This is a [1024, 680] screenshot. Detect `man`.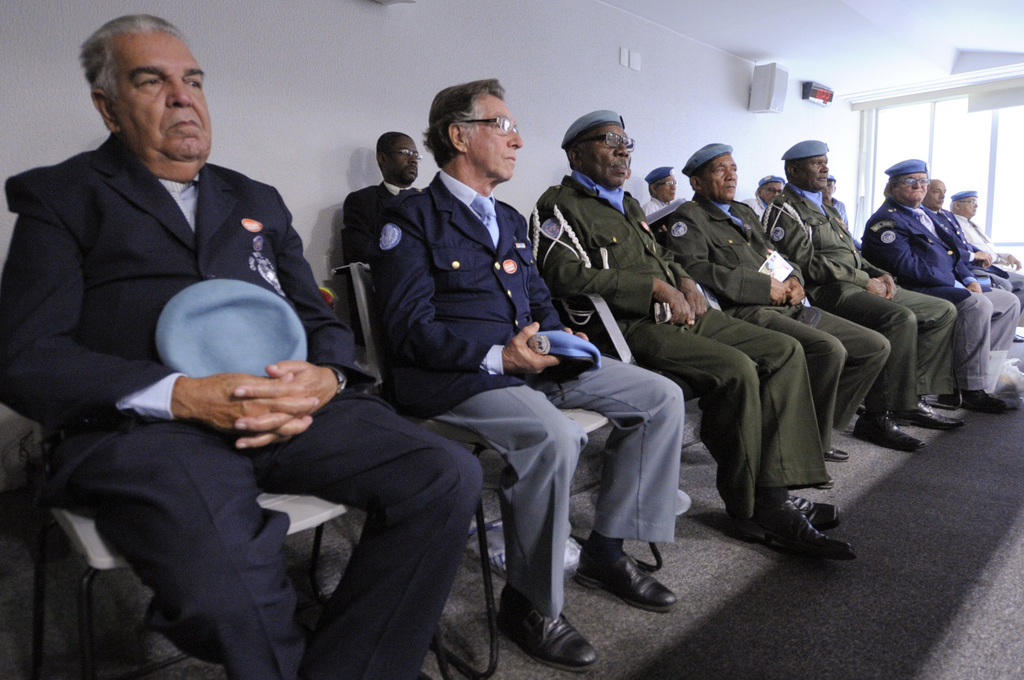
left=744, top=172, right=795, bottom=234.
